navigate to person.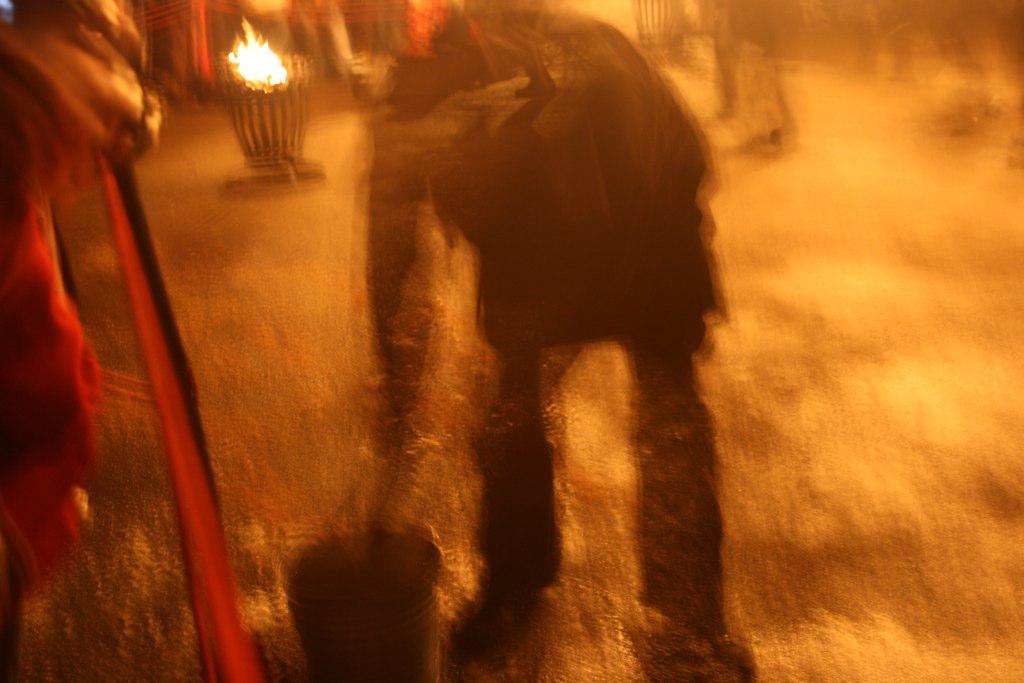
Navigation target: pyautogui.locateOnScreen(329, 0, 757, 682).
